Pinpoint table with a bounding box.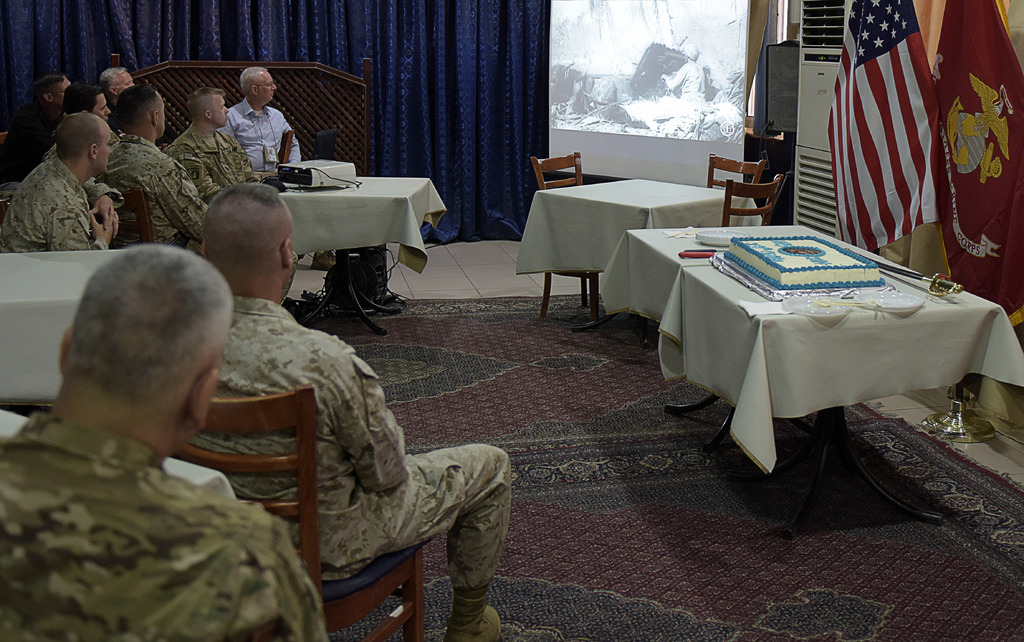
crop(278, 173, 439, 331).
